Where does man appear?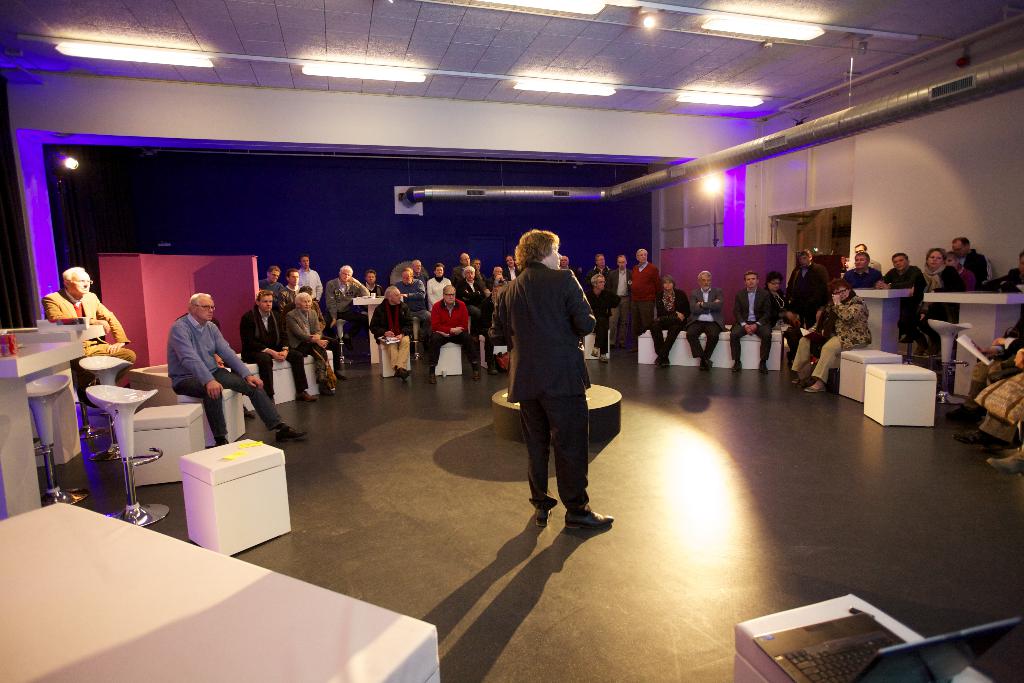
Appears at [x1=241, y1=288, x2=320, y2=402].
